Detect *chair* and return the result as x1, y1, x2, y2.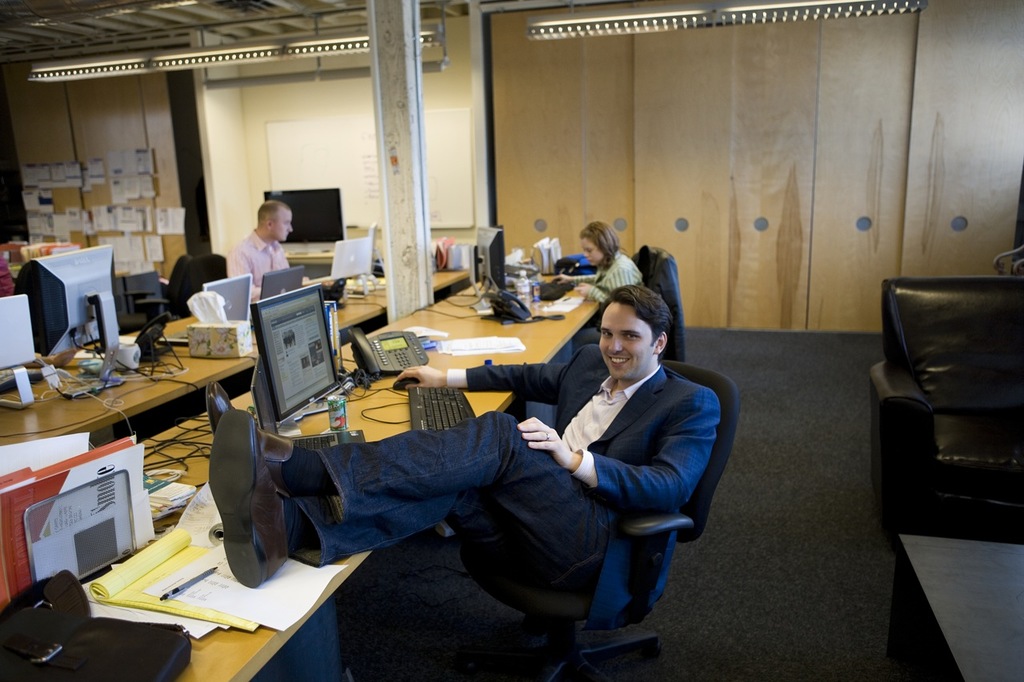
440, 354, 745, 681.
